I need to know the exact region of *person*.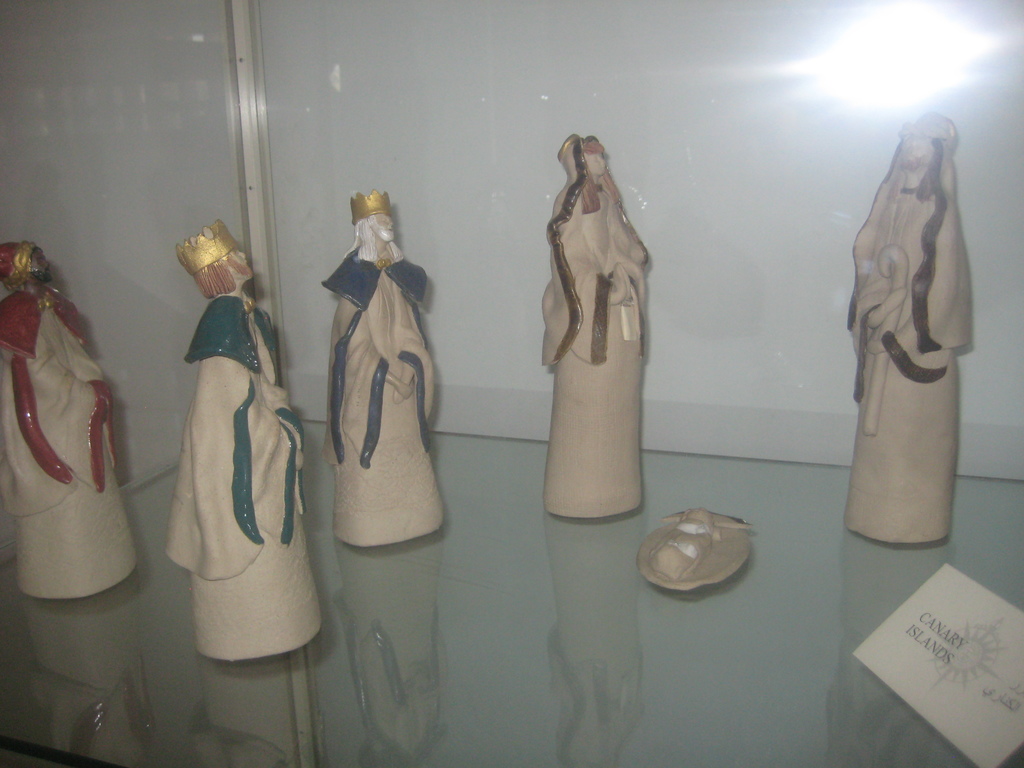
Region: box=[852, 118, 971, 543].
